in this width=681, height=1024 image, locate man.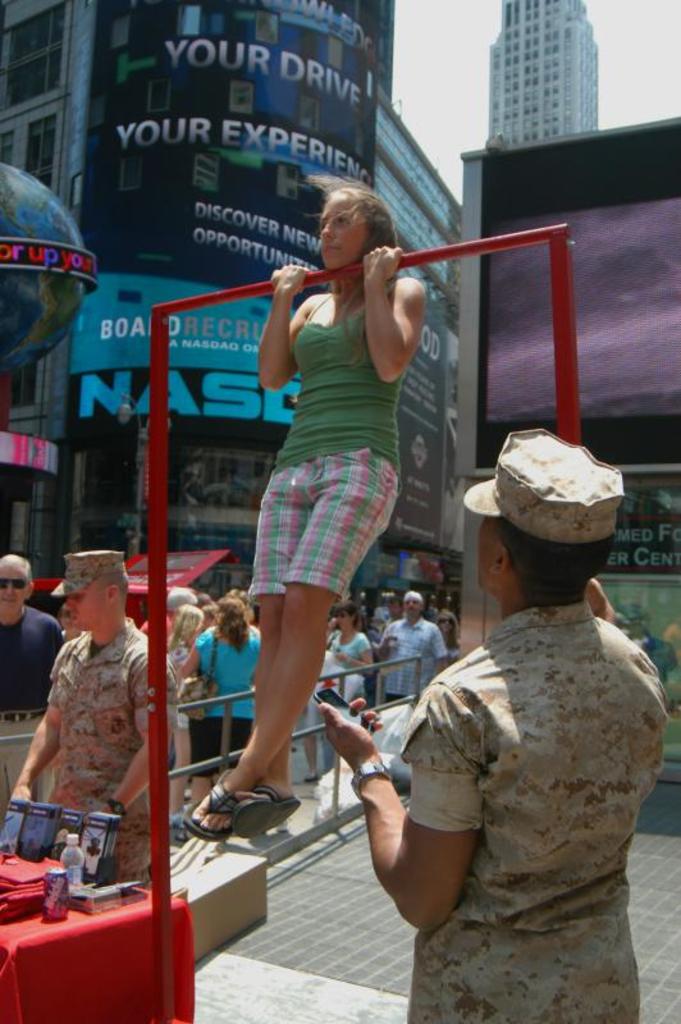
Bounding box: (x1=367, y1=589, x2=449, y2=705).
